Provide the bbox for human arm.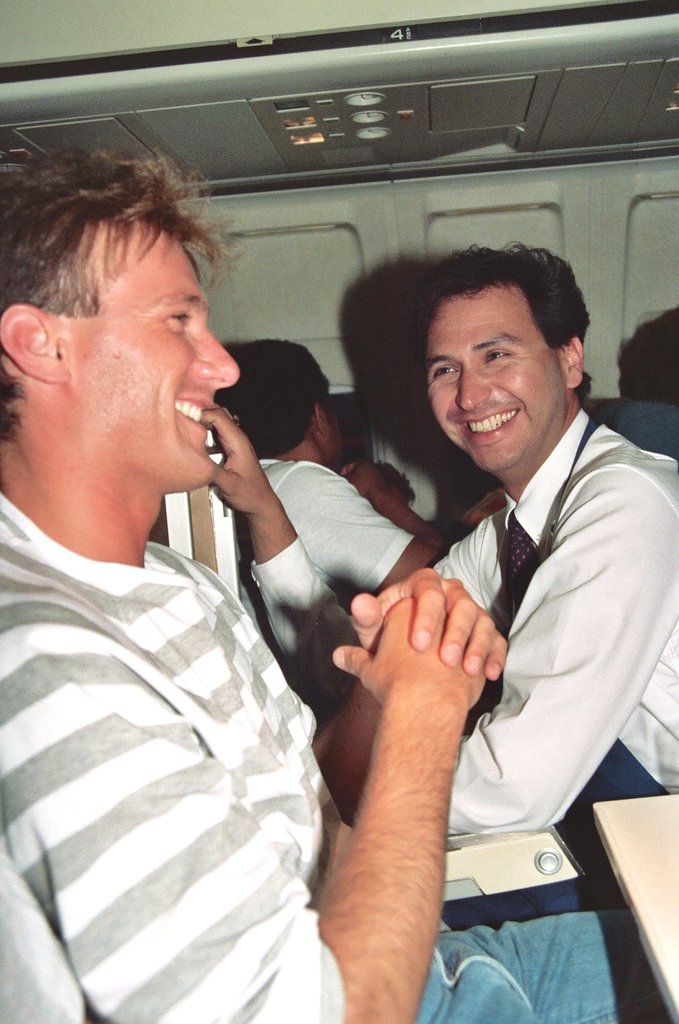
(284, 479, 678, 855).
